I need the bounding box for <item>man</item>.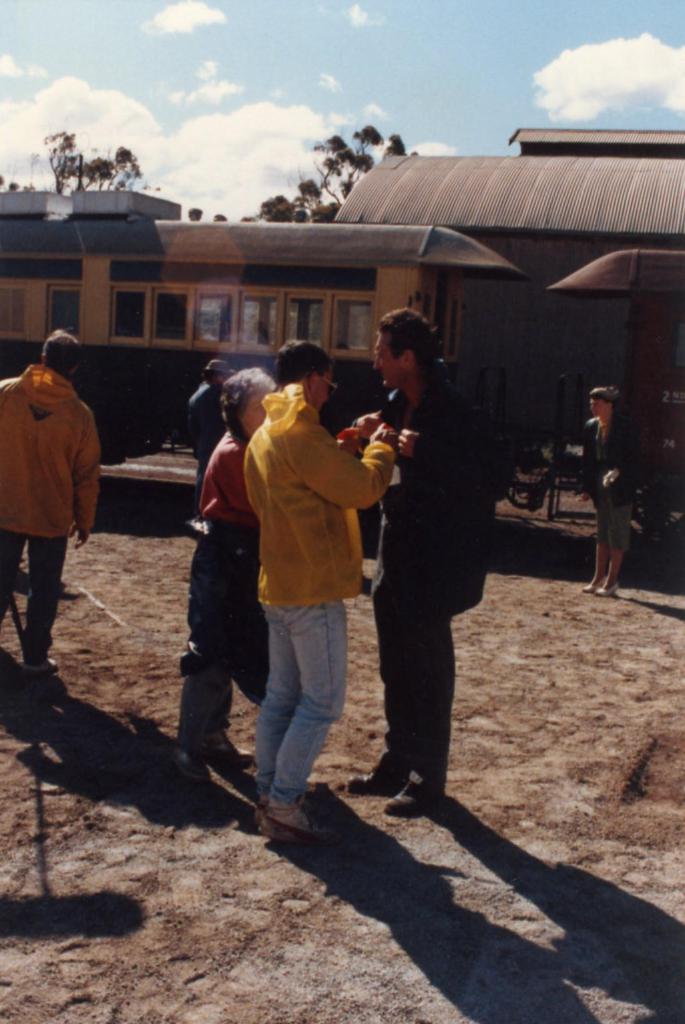
Here it is: bbox=(351, 308, 493, 816).
